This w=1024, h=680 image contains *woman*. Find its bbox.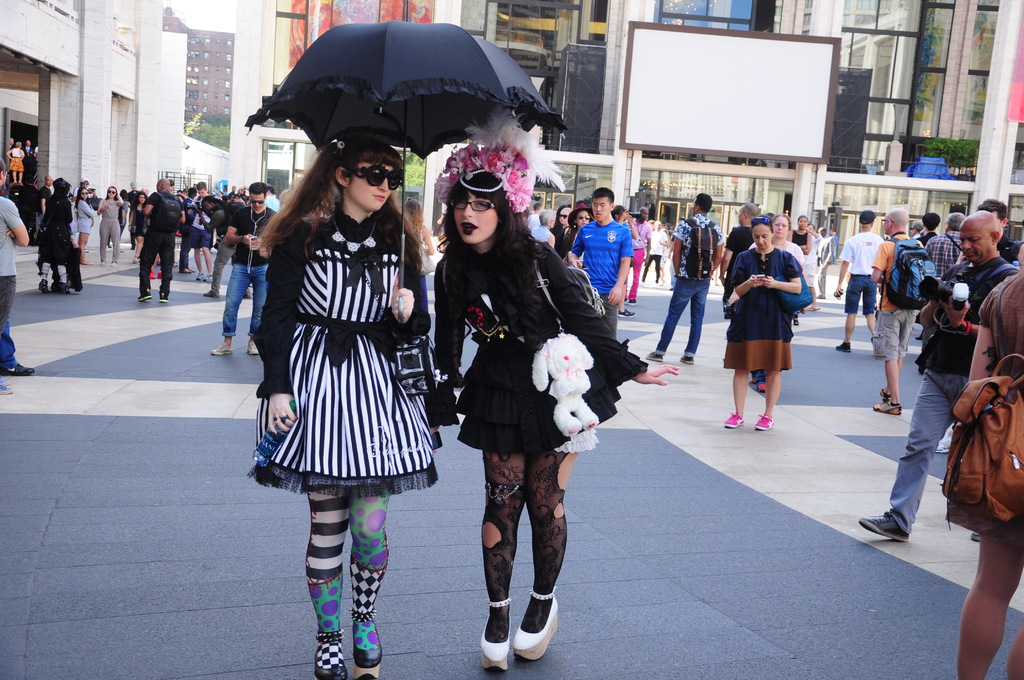
detection(433, 152, 619, 635).
